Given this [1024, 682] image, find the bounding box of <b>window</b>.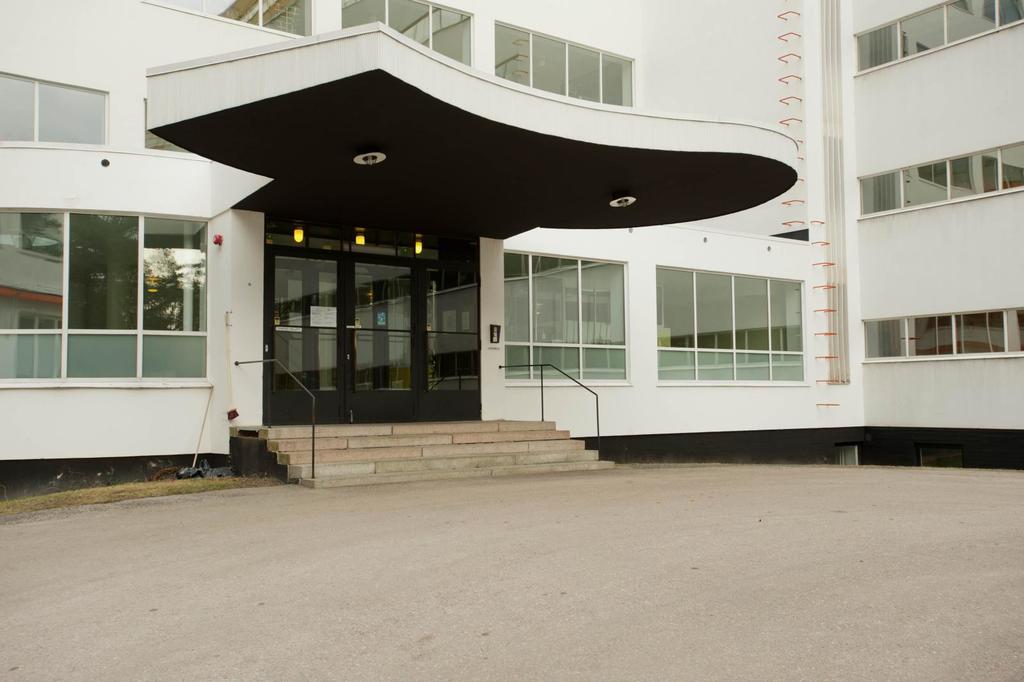
BBox(0, 199, 211, 391).
